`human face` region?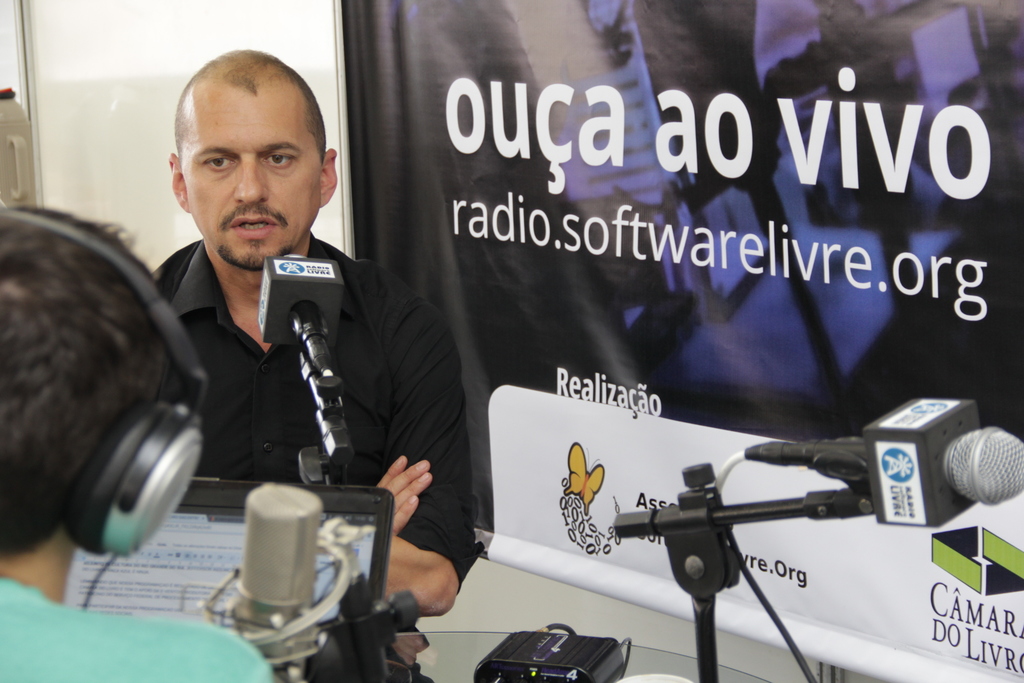
x1=181, y1=83, x2=324, y2=262
